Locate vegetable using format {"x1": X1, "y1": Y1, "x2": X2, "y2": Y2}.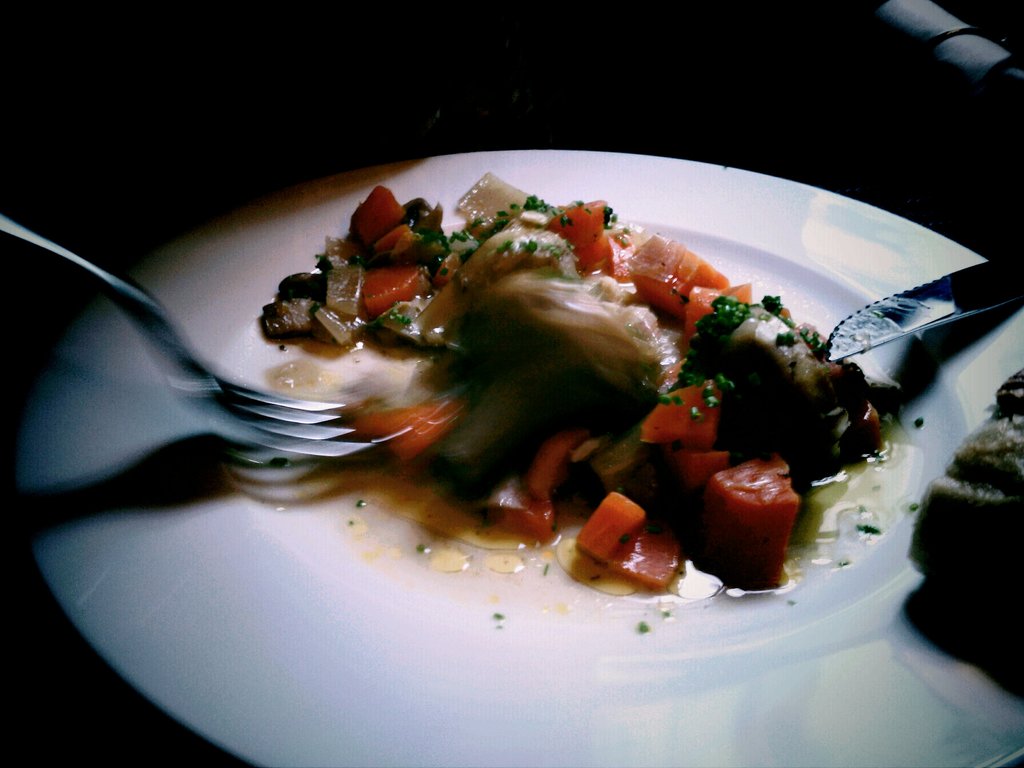
{"x1": 692, "y1": 458, "x2": 803, "y2": 562}.
